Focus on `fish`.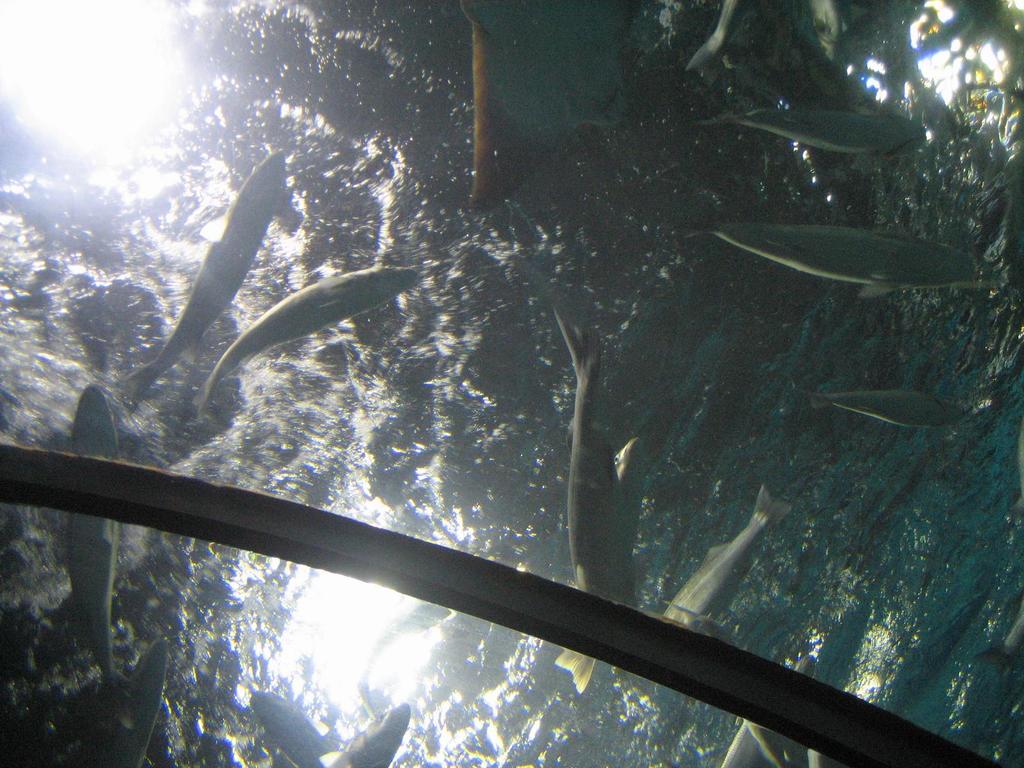
Focused at [243,685,329,762].
